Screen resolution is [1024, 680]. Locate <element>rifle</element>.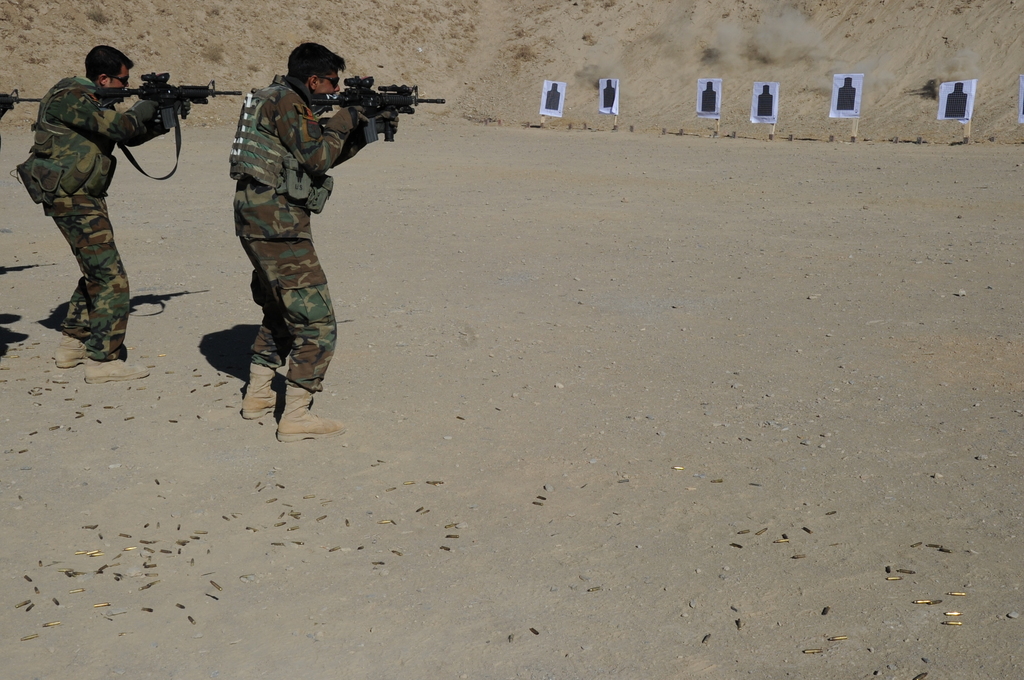
[310,65,436,147].
